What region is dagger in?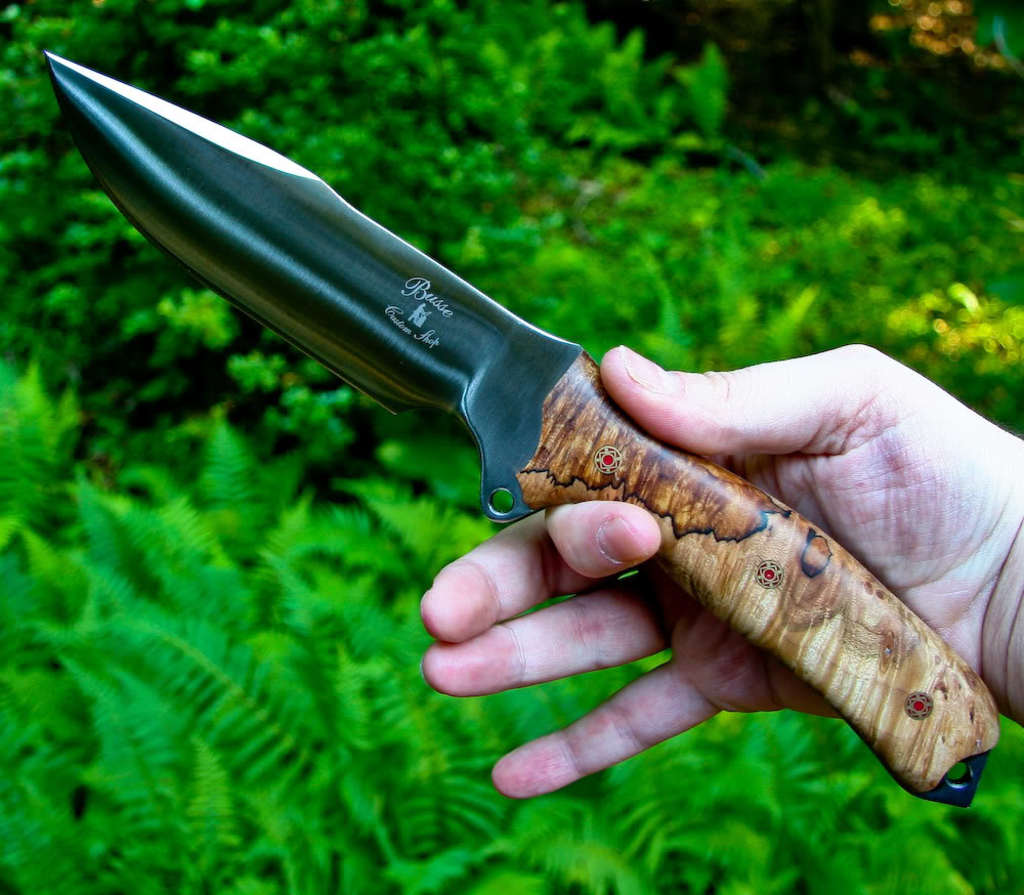
46 47 1017 809.
